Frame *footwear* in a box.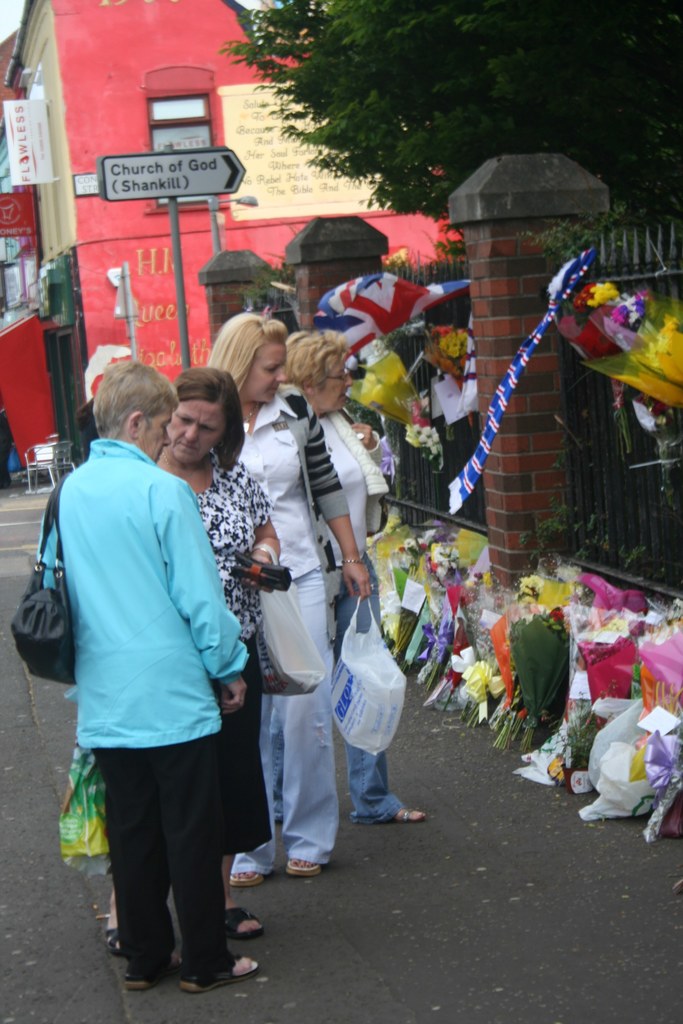
[x1=175, y1=947, x2=263, y2=996].
